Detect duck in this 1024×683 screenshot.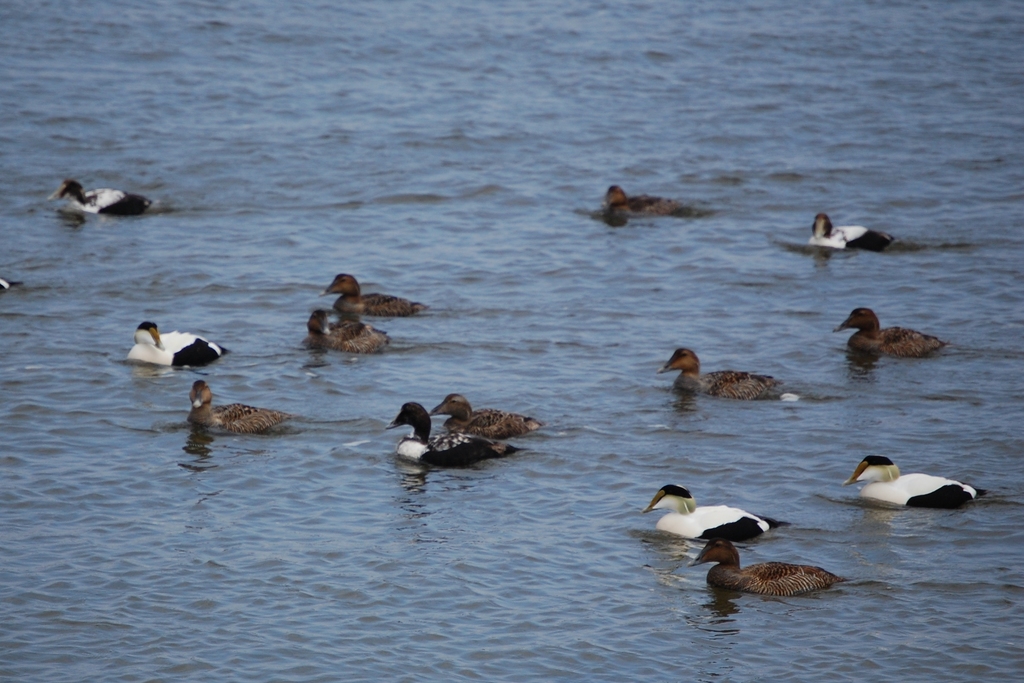
Detection: rect(831, 305, 945, 361).
